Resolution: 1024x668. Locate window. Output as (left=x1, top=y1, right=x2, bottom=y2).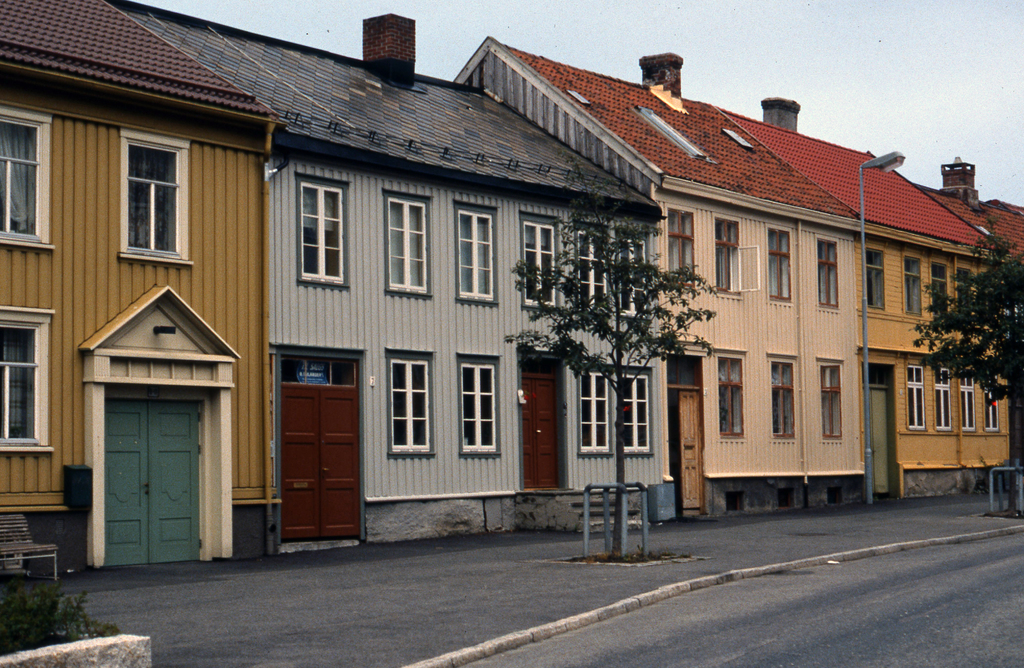
(left=666, top=209, right=695, bottom=288).
